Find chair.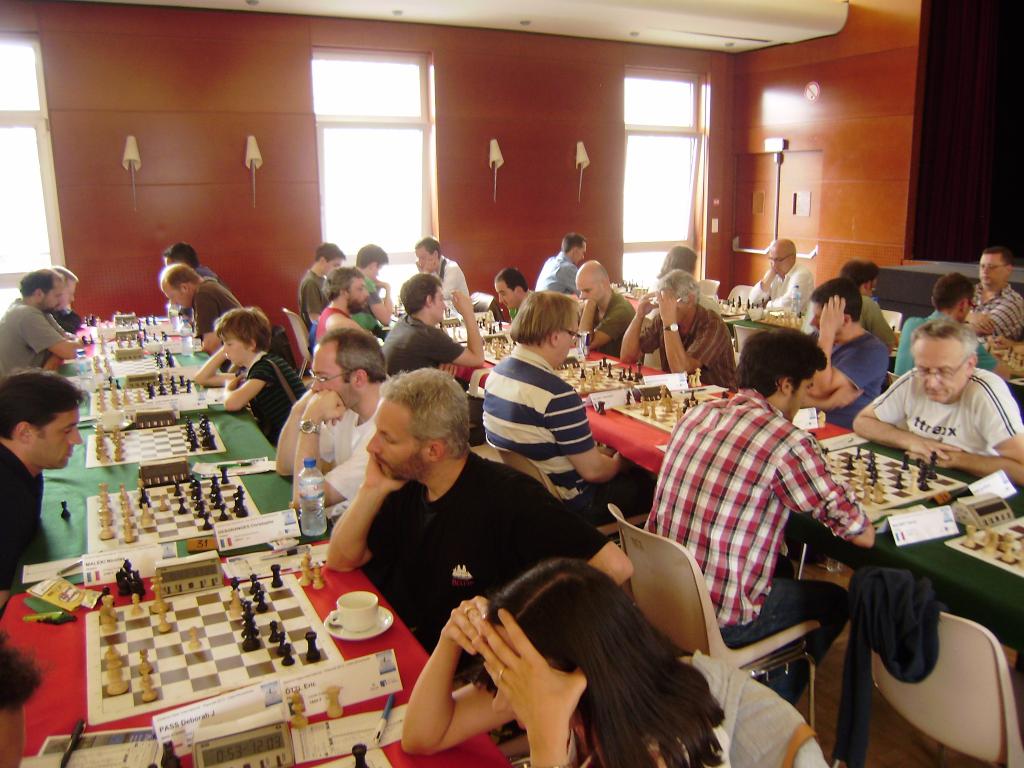
<bbox>840, 564, 1023, 767</bbox>.
